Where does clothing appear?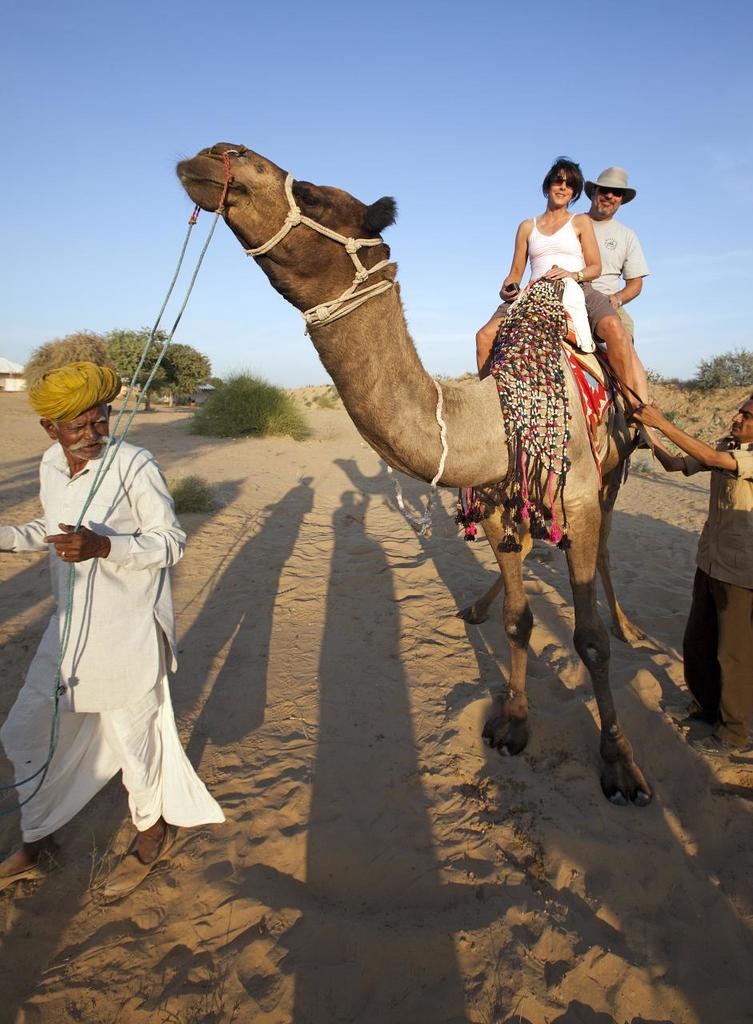
Appears at [576, 214, 643, 342].
